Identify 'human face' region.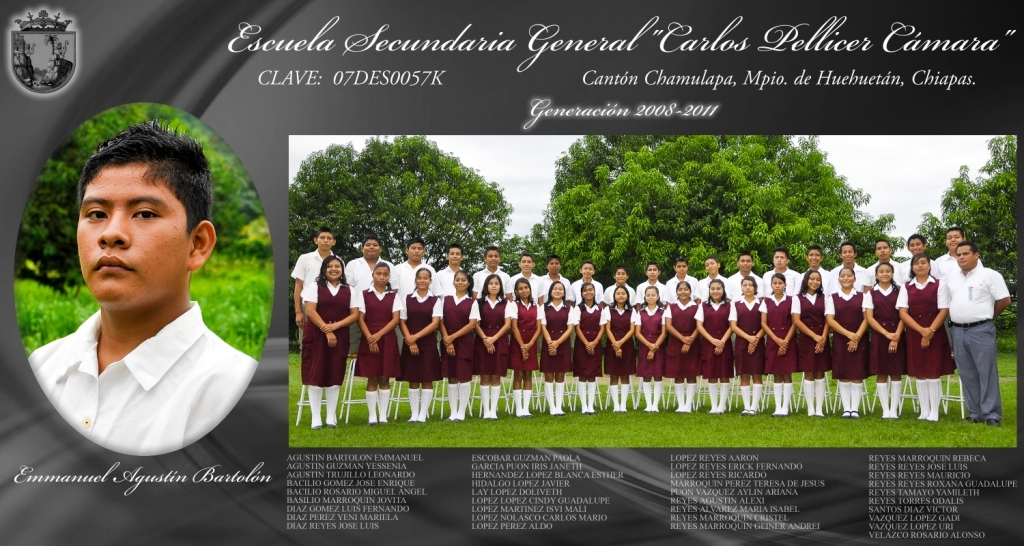
Region: (left=517, top=253, right=533, bottom=273).
